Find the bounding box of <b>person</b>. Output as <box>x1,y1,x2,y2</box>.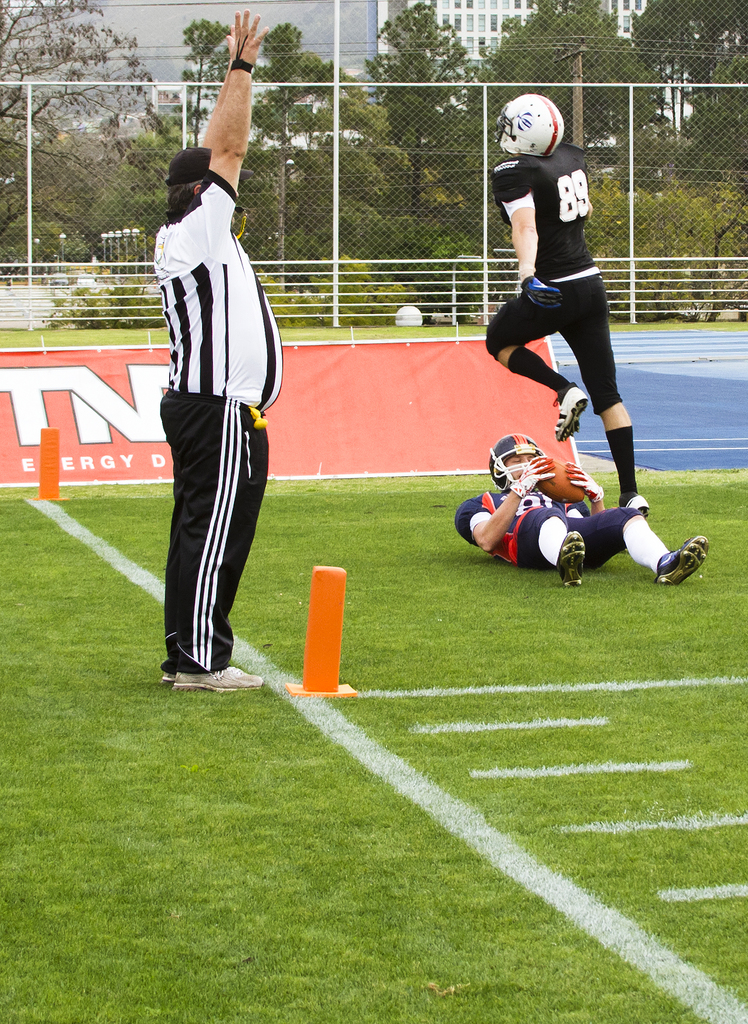
<box>458,435,710,585</box>.
